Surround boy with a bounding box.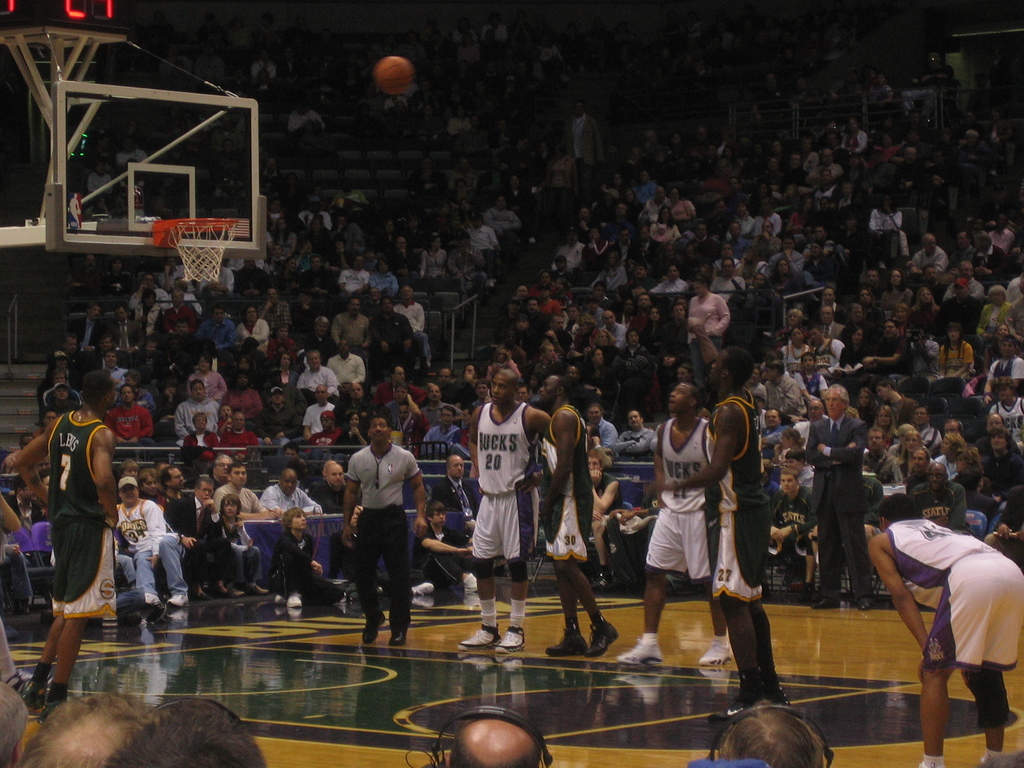
rect(793, 351, 830, 399).
